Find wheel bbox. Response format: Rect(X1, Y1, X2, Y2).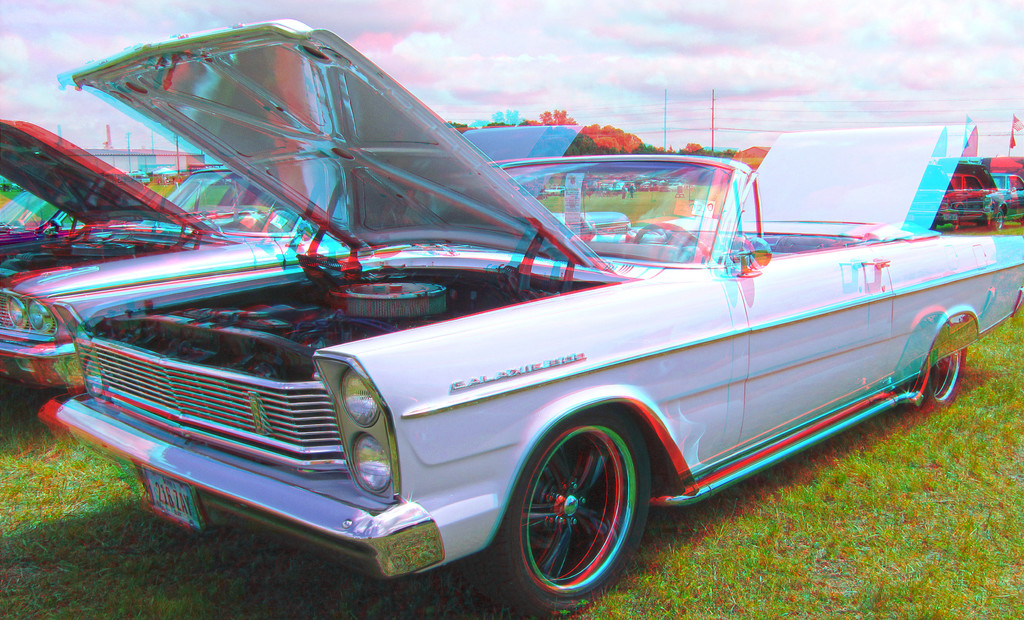
Rect(992, 210, 1004, 231).
